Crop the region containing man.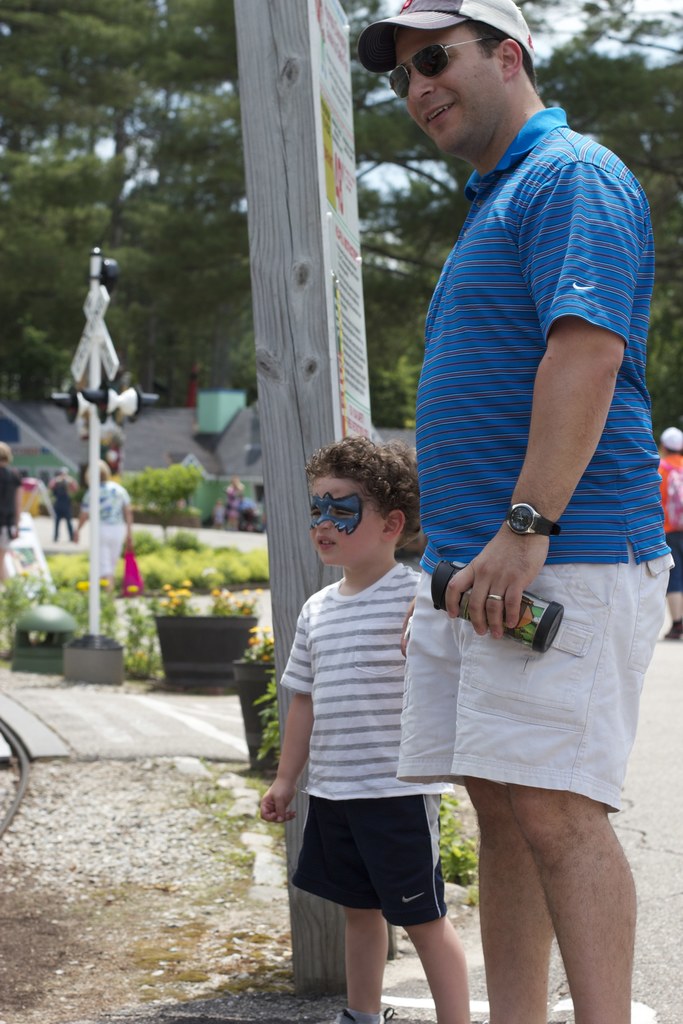
Crop region: crop(0, 444, 19, 577).
